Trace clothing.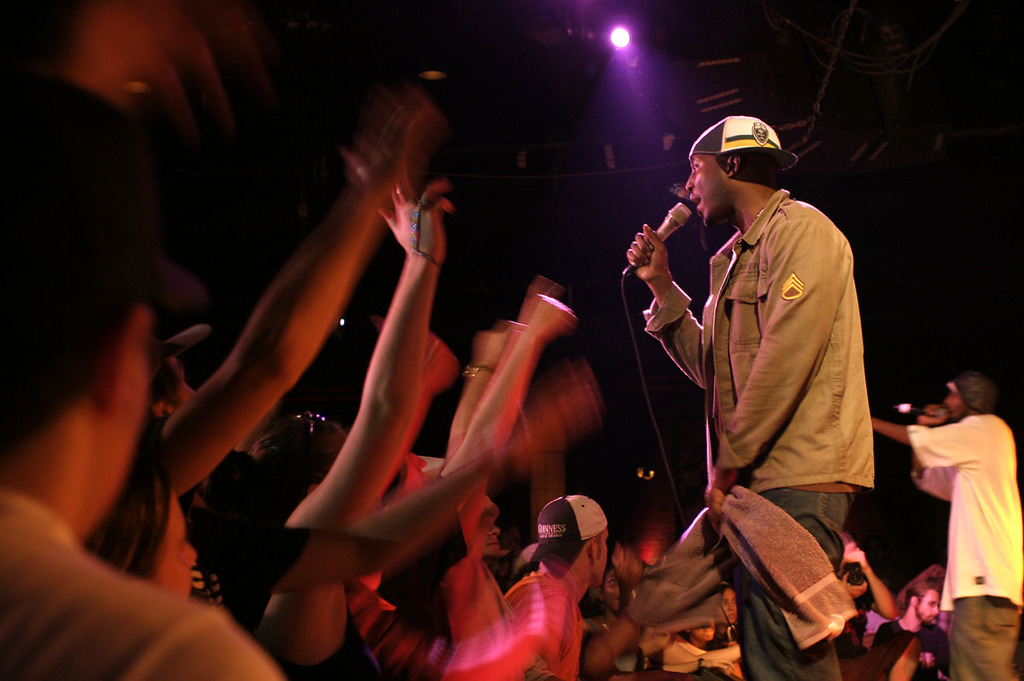
Traced to 866/621/945/680.
